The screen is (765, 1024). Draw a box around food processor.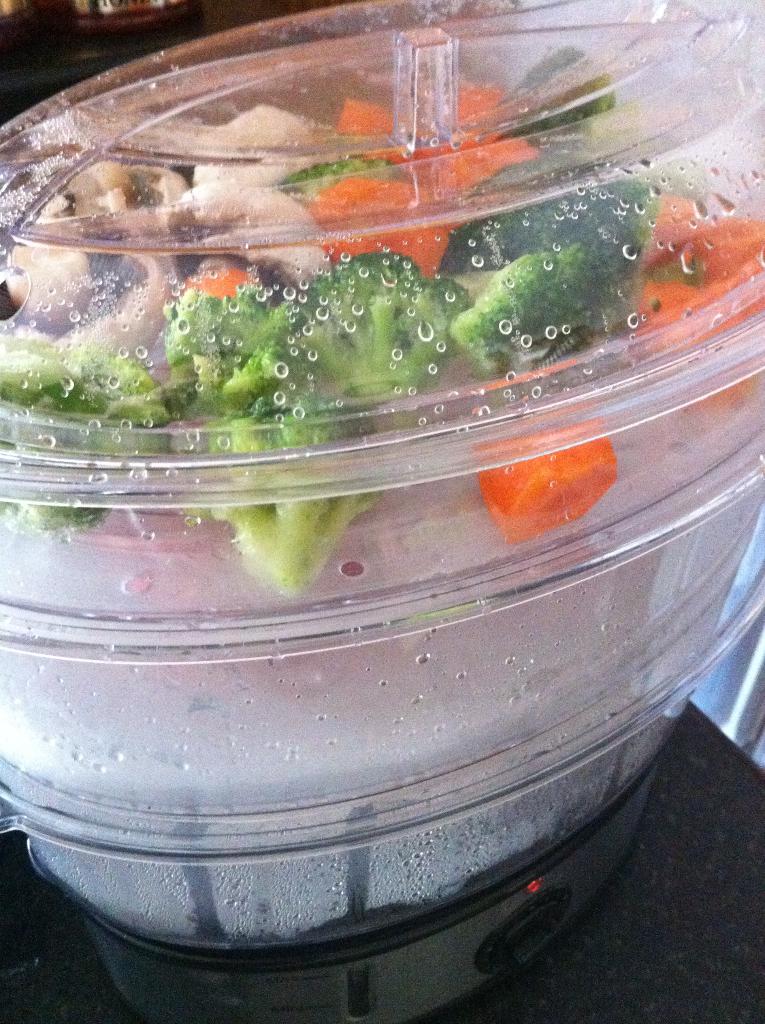
(0, 0, 764, 1023).
